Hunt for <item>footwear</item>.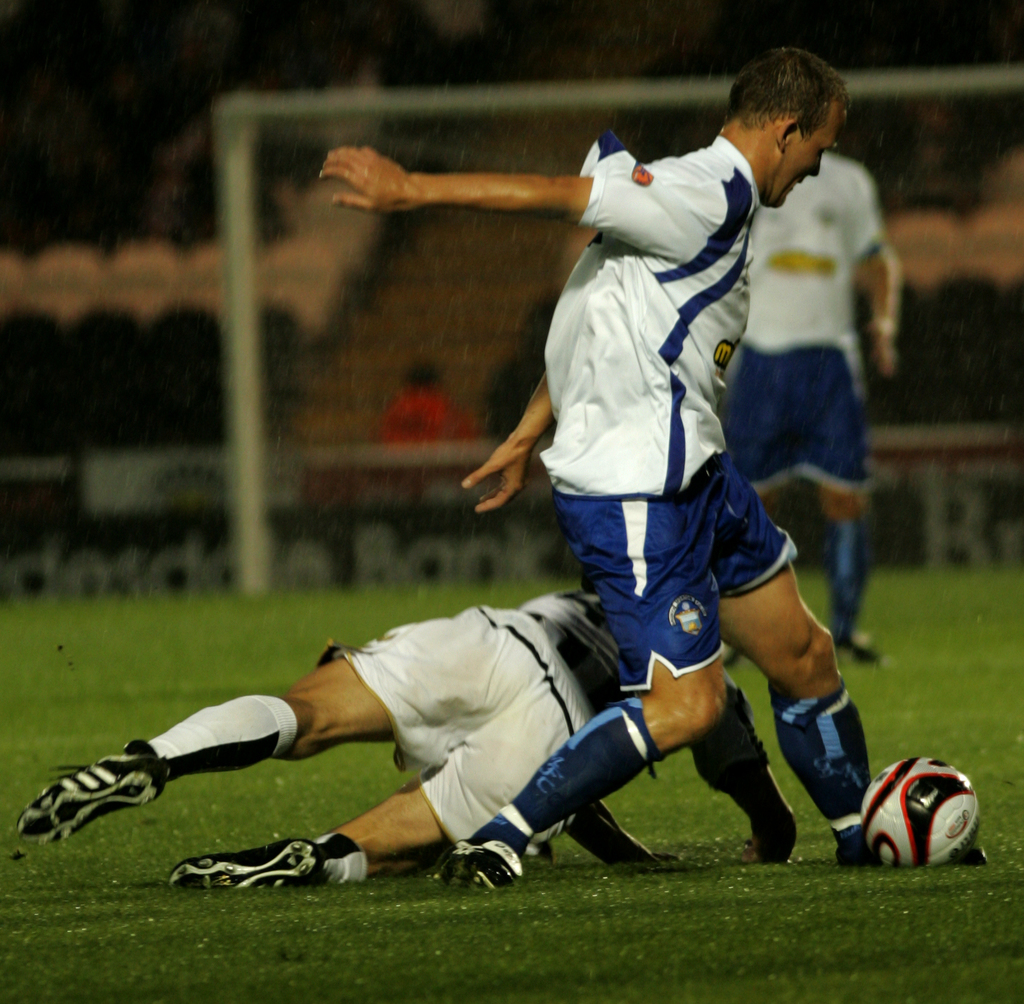
Hunted down at locate(835, 814, 996, 864).
